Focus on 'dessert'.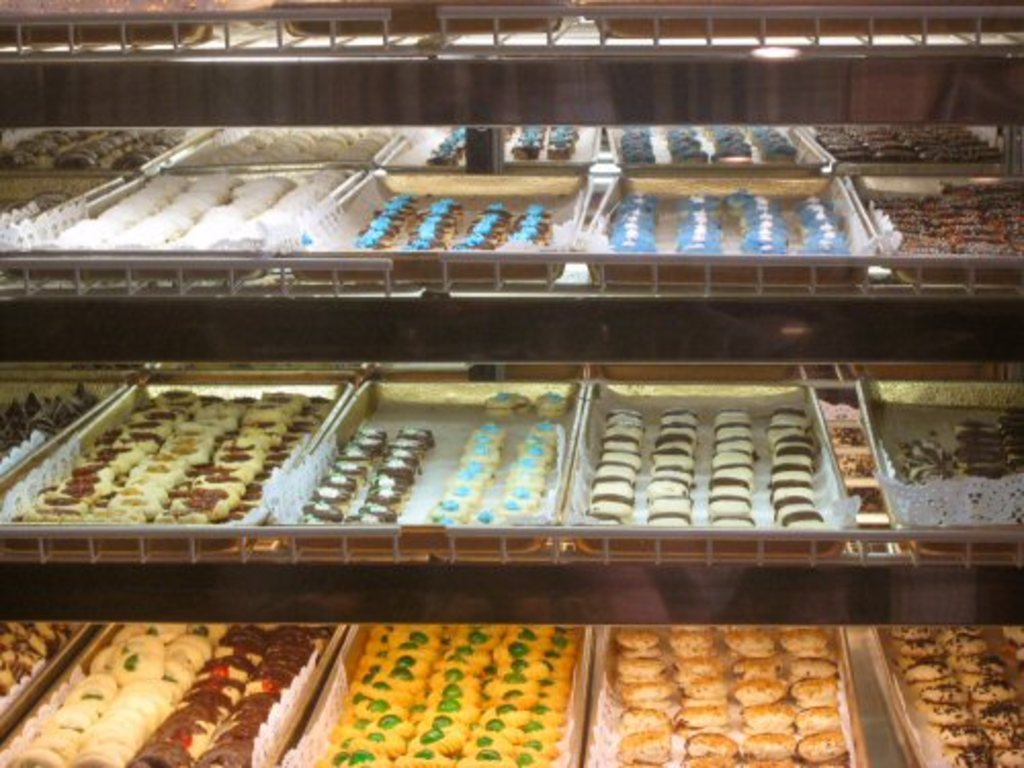
Focused at [x1=770, y1=406, x2=819, y2=524].
